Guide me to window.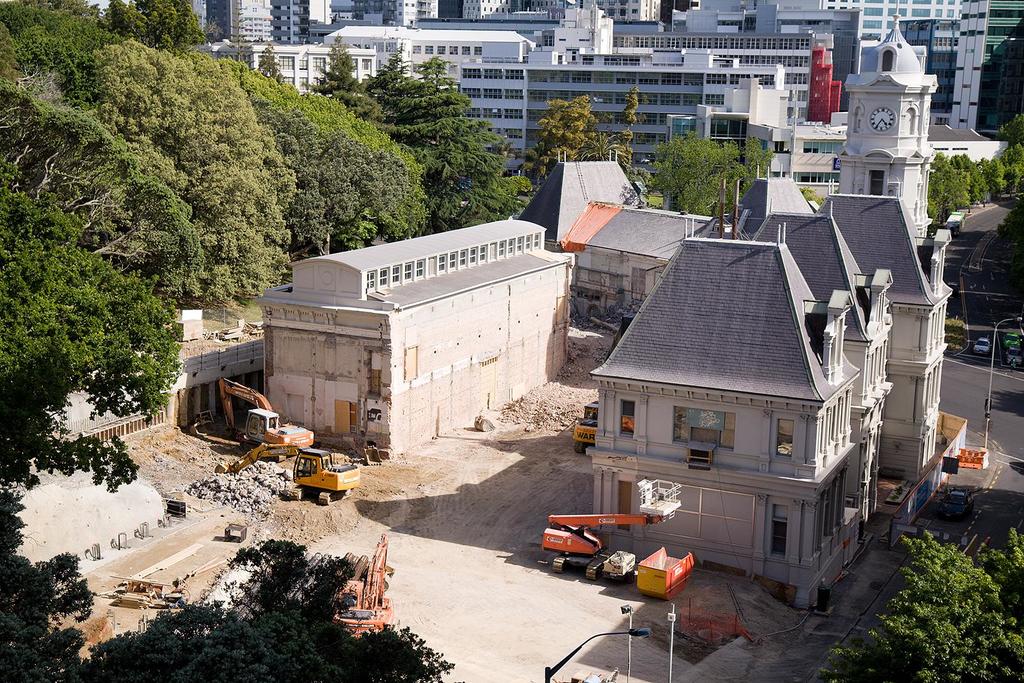
Guidance: detection(485, 243, 495, 261).
